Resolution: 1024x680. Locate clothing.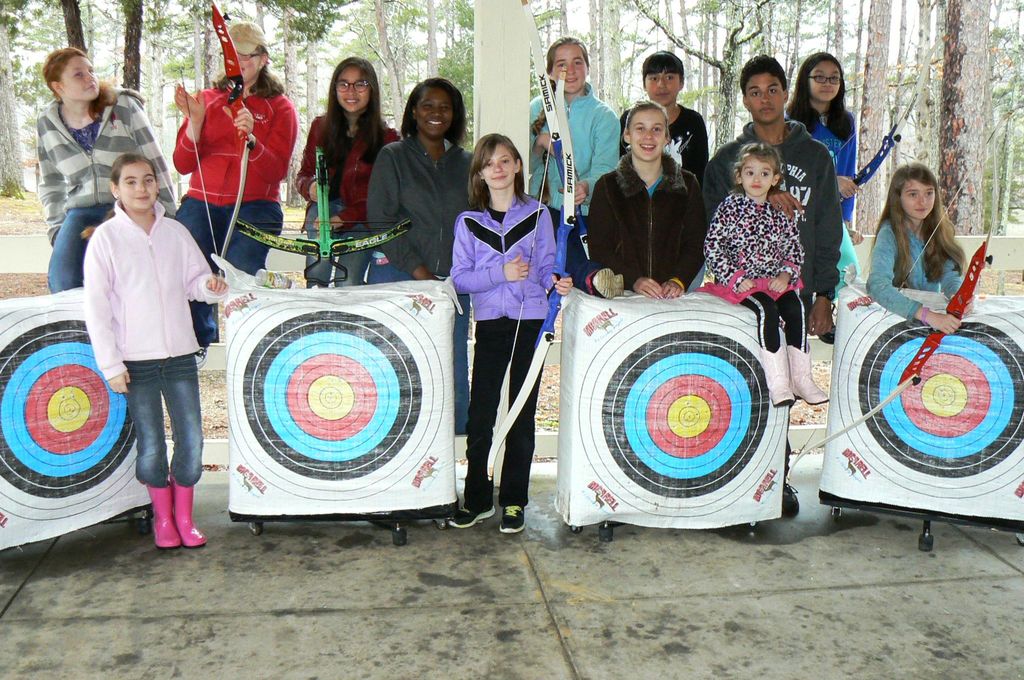
bbox=[700, 118, 847, 301].
